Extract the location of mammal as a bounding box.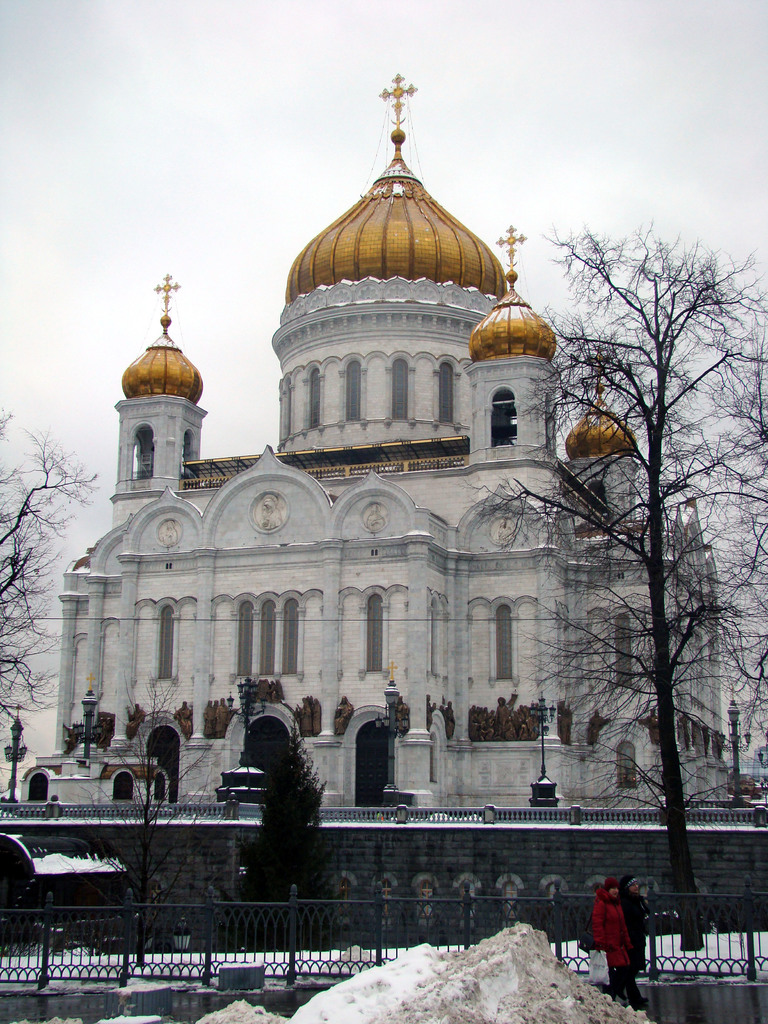
l=332, t=694, r=351, b=734.
